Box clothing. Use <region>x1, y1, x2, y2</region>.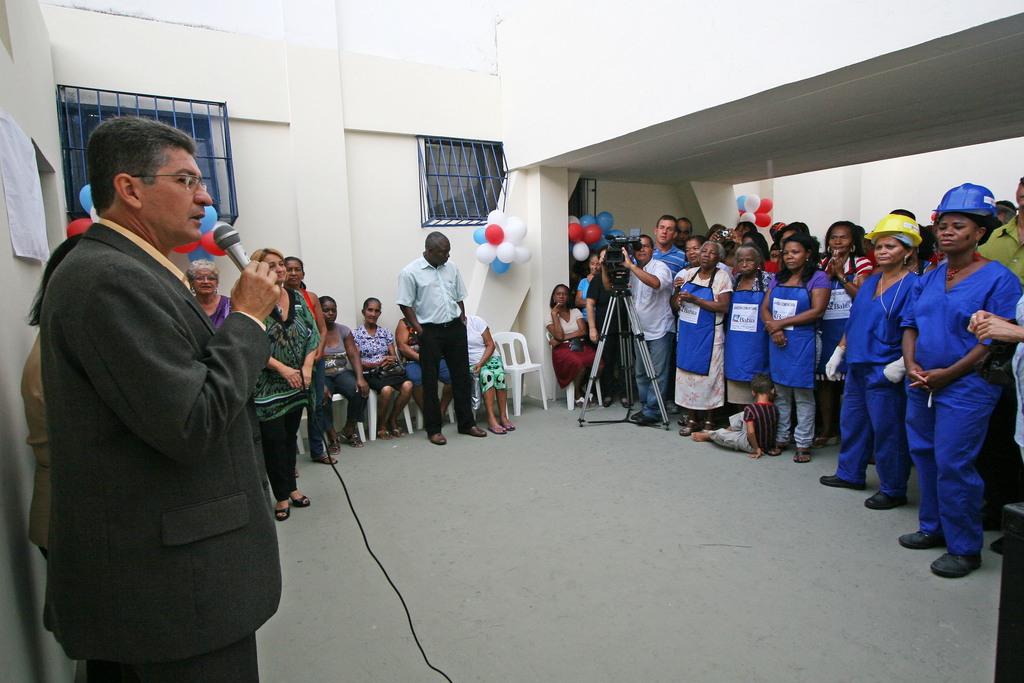
<region>397, 254, 468, 322</region>.
